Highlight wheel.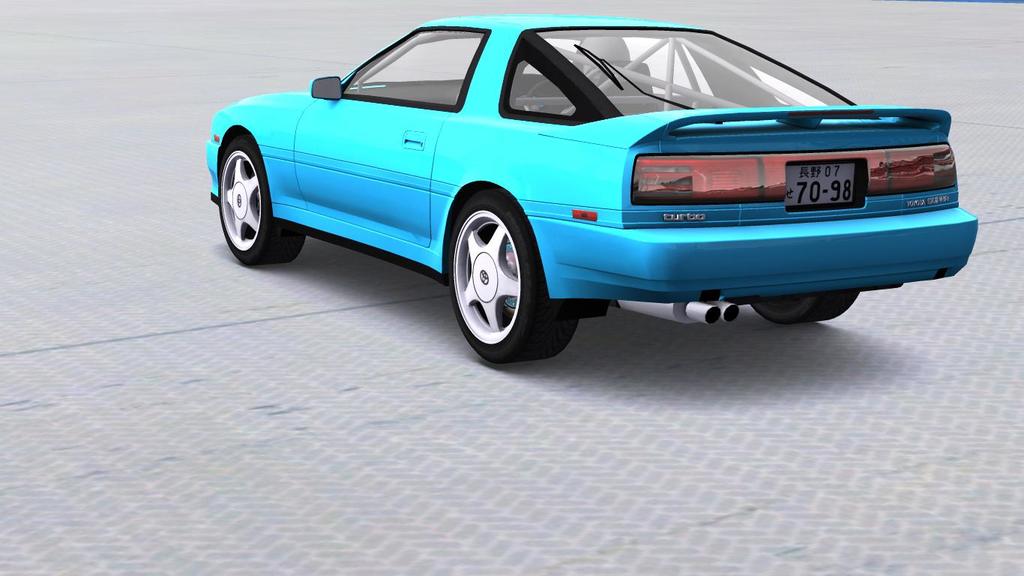
Highlighted region: box=[525, 81, 556, 98].
